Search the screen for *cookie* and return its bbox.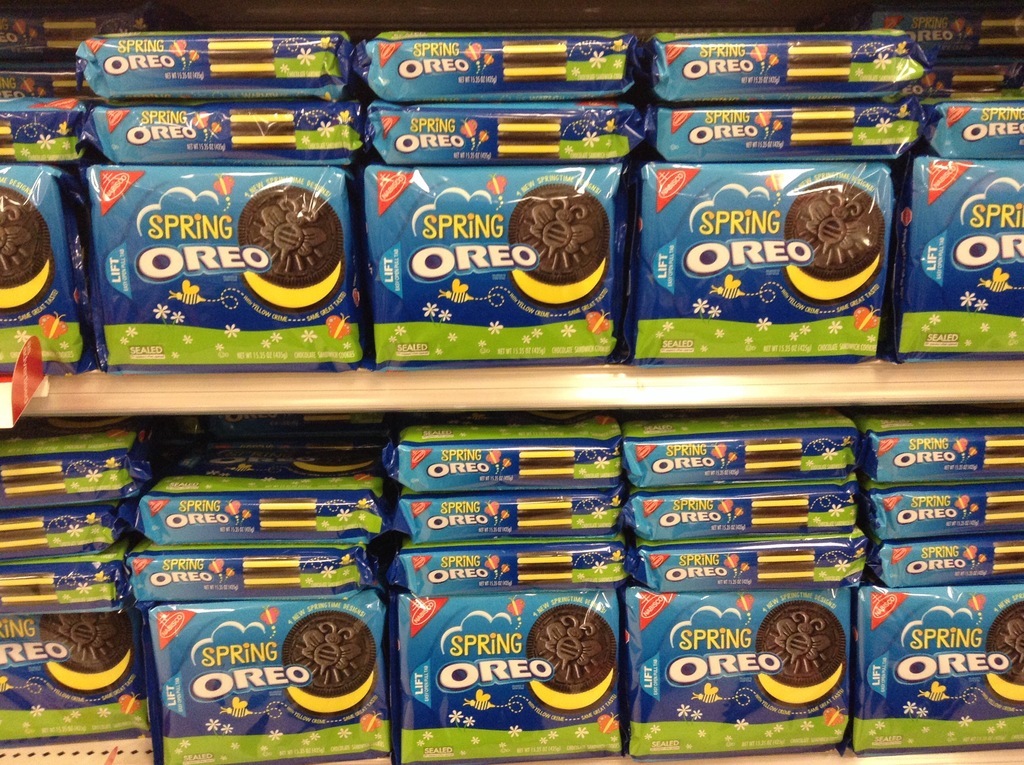
Found: rect(523, 601, 616, 717).
